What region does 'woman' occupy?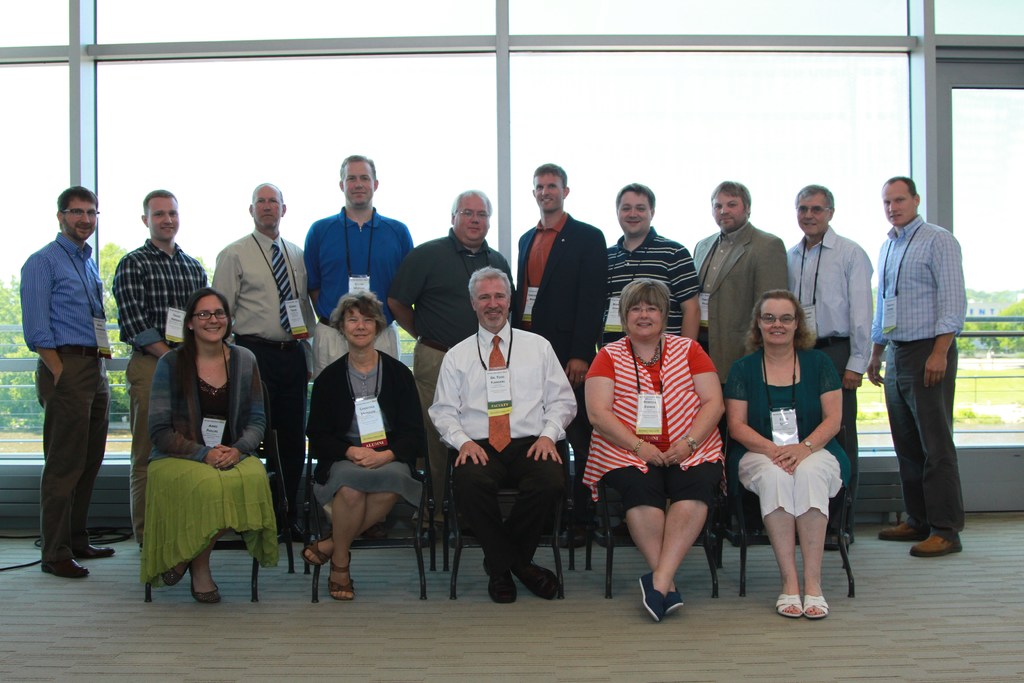
[x1=142, y1=286, x2=278, y2=605].
